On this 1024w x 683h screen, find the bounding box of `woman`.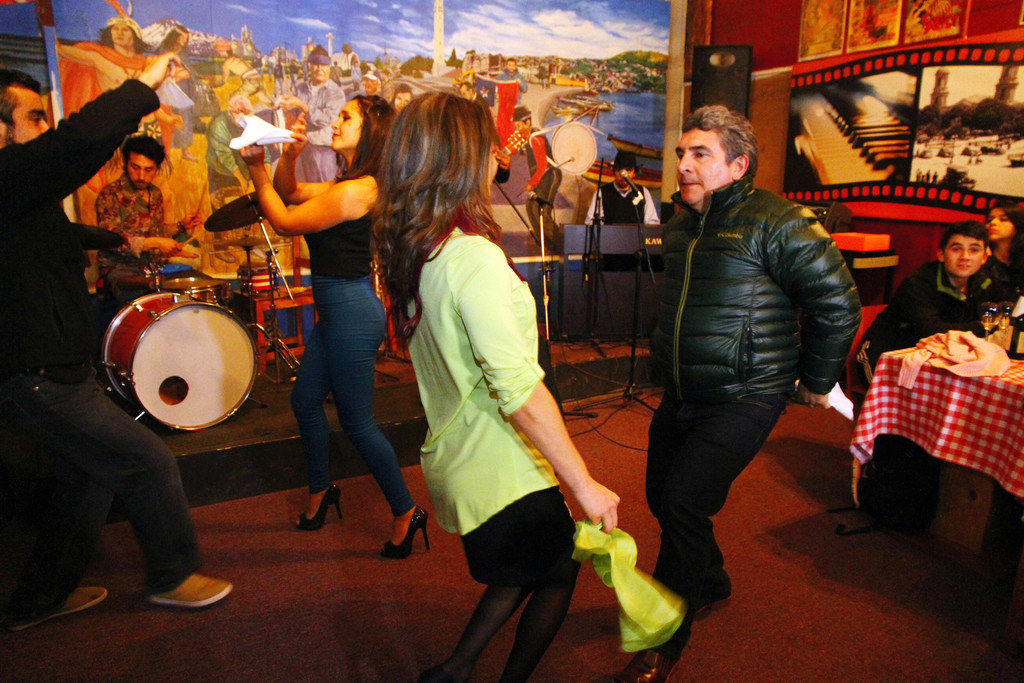
Bounding box: {"x1": 237, "y1": 96, "x2": 429, "y2": 562}.
